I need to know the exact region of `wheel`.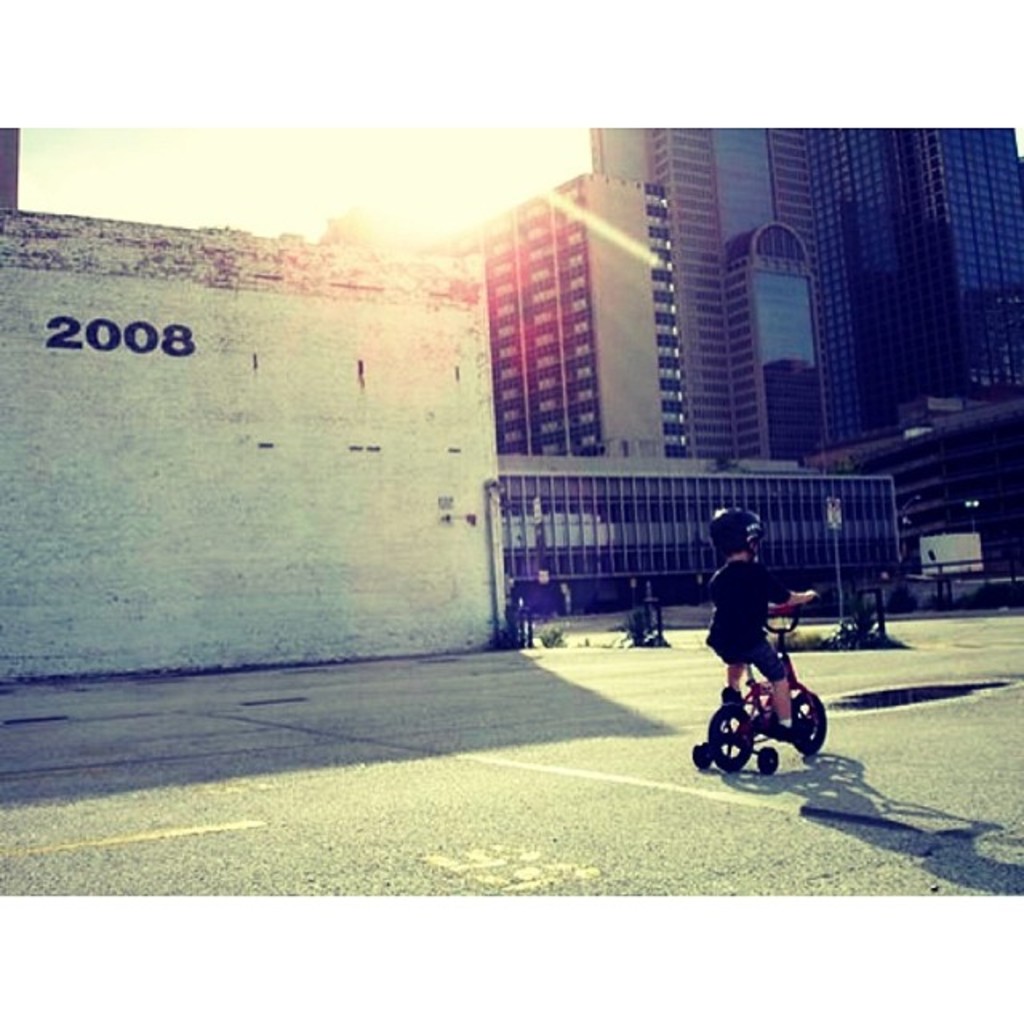
Region: (x1=690, y1=734, x2=706, y2=776).
